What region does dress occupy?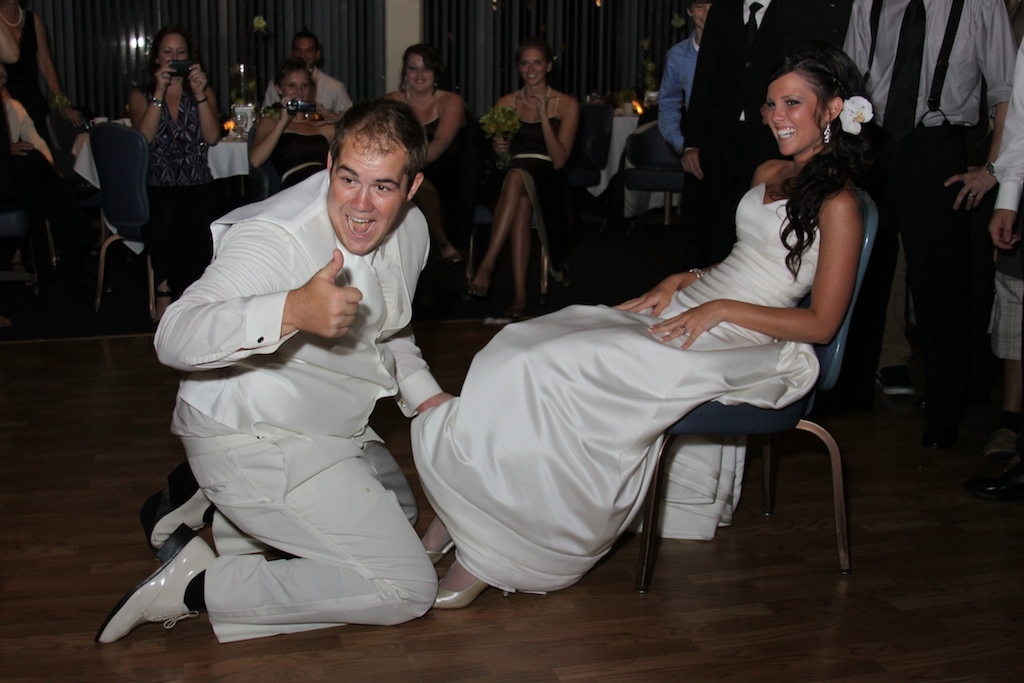
[x1=509, y1=88, x2=563, y2=188].
